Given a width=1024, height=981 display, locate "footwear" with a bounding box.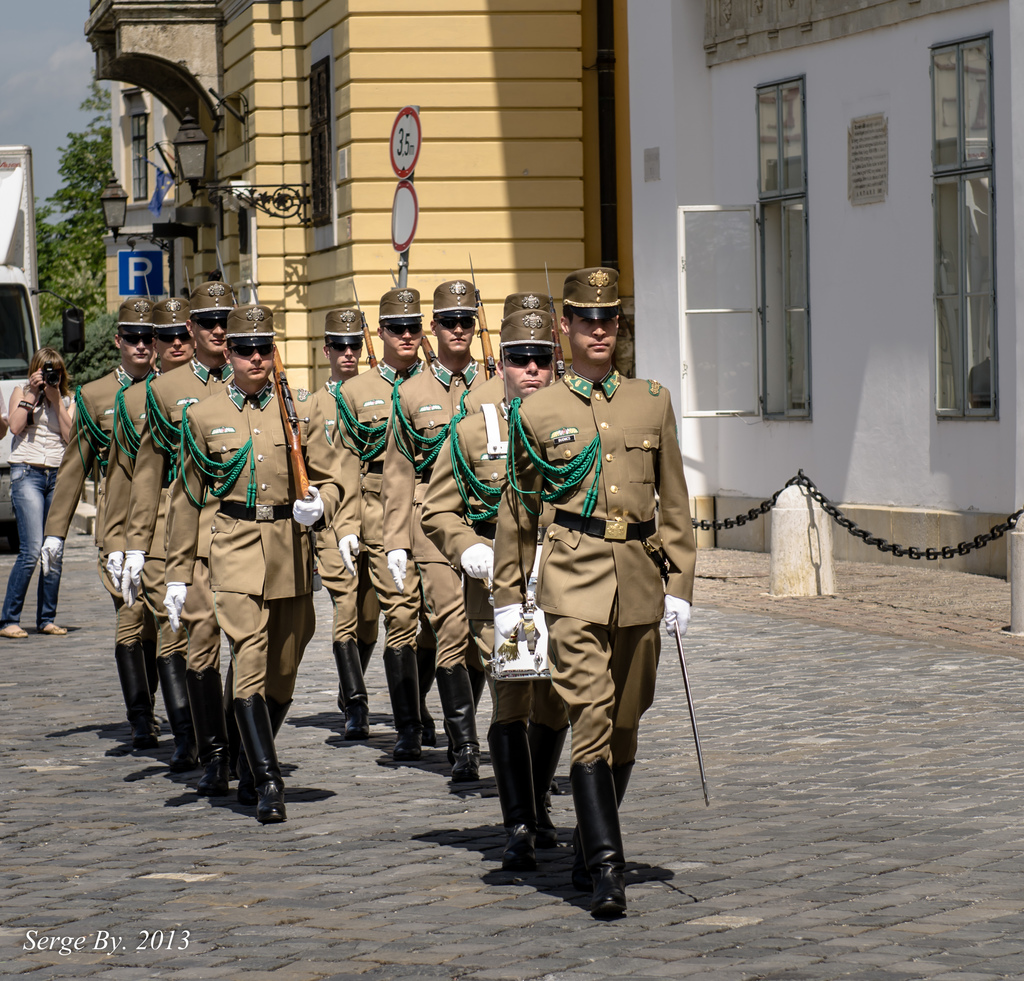
Located: [0, 617, 26, 638].
